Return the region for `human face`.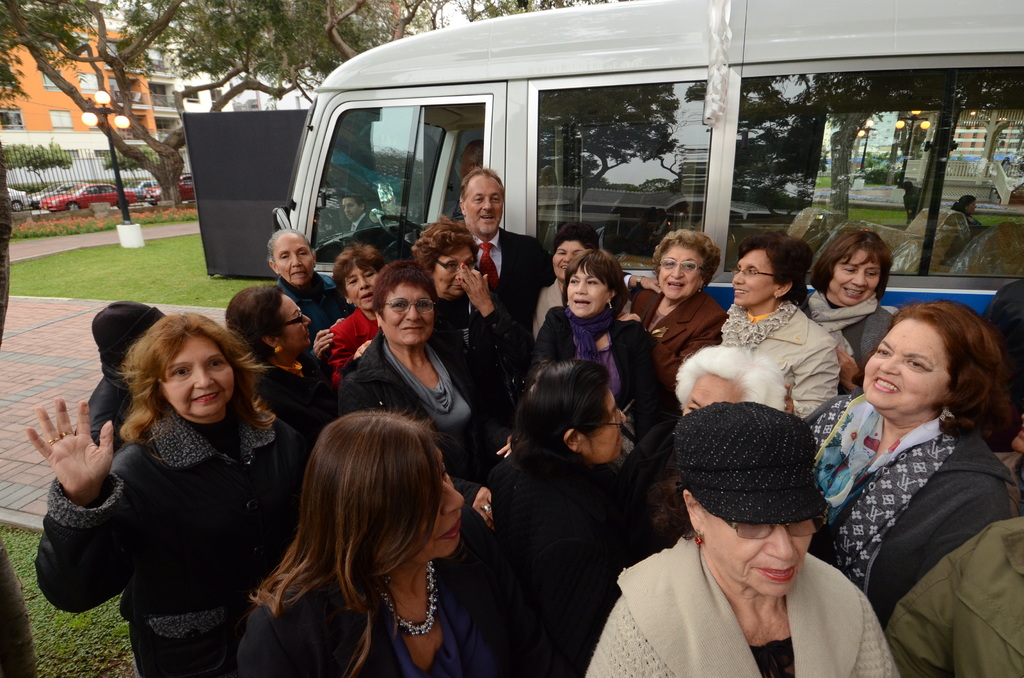
568/262/614/319.
